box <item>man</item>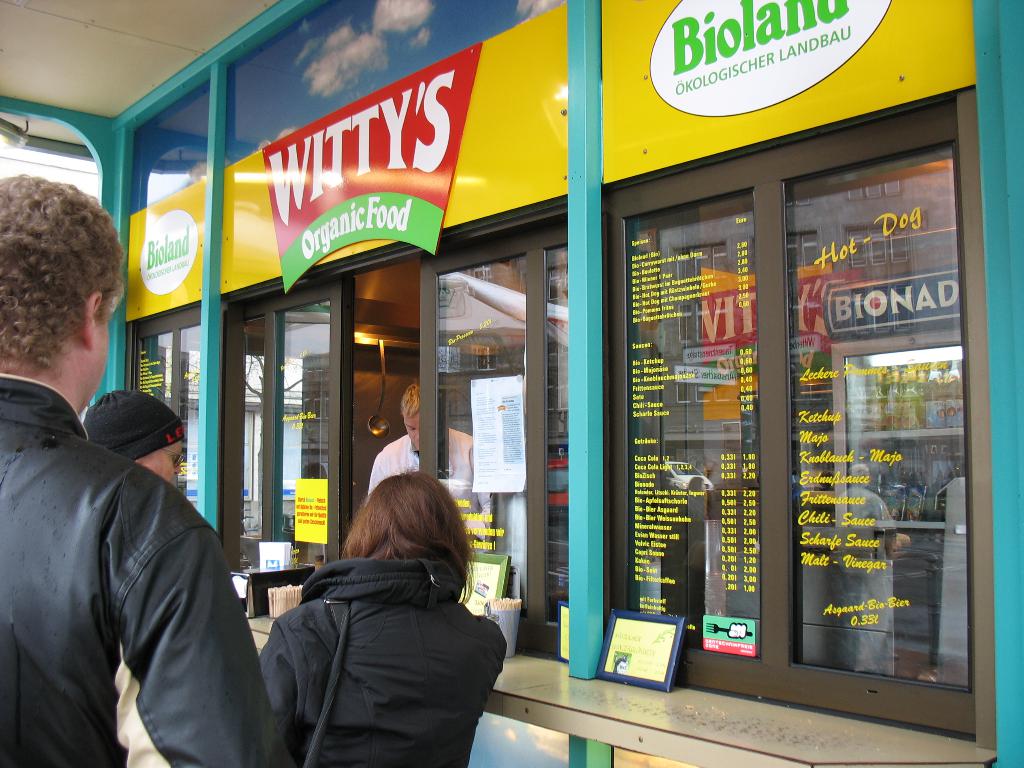
rect(367, 379, 493, 559)
